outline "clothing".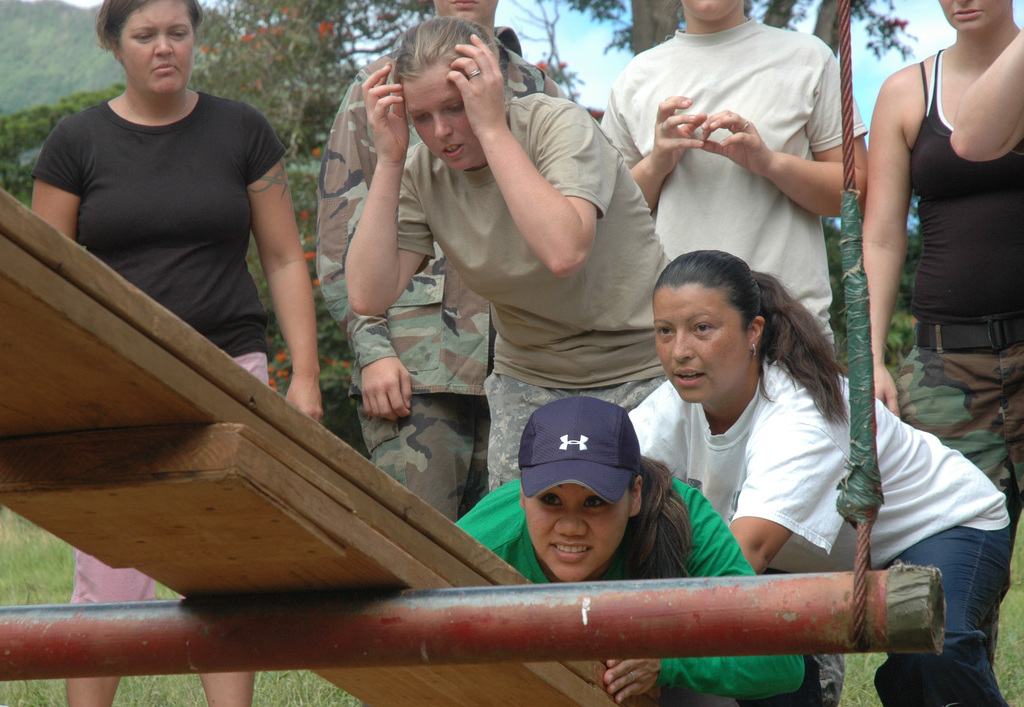
Outline: bbox=(382, 101, 664, 481).
